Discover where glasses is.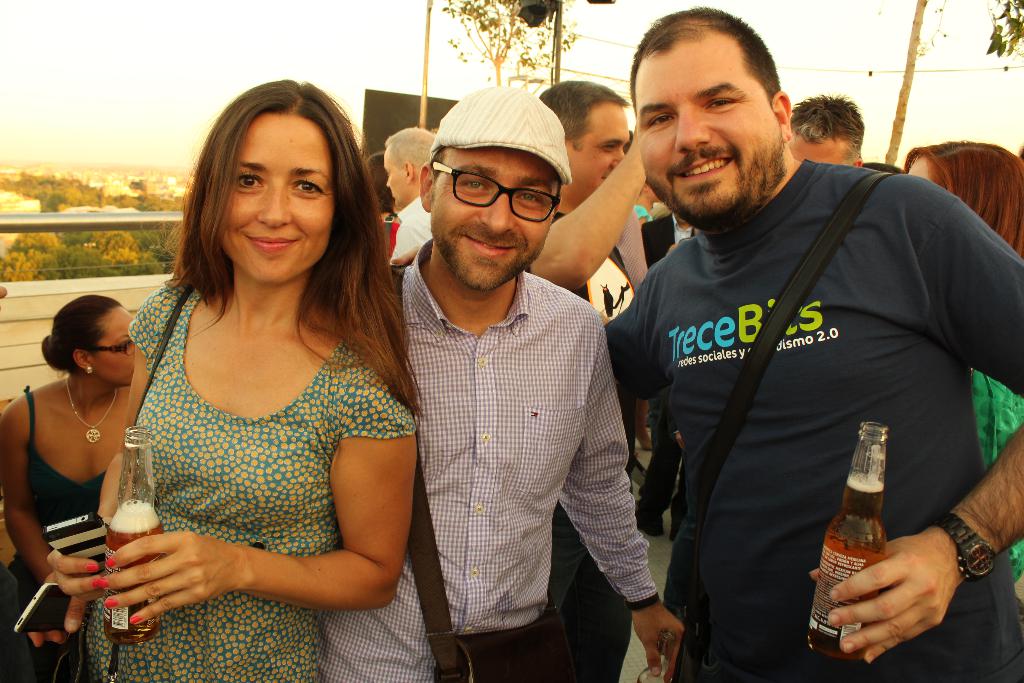
Discovered at box(422, 163, 566, 215).
